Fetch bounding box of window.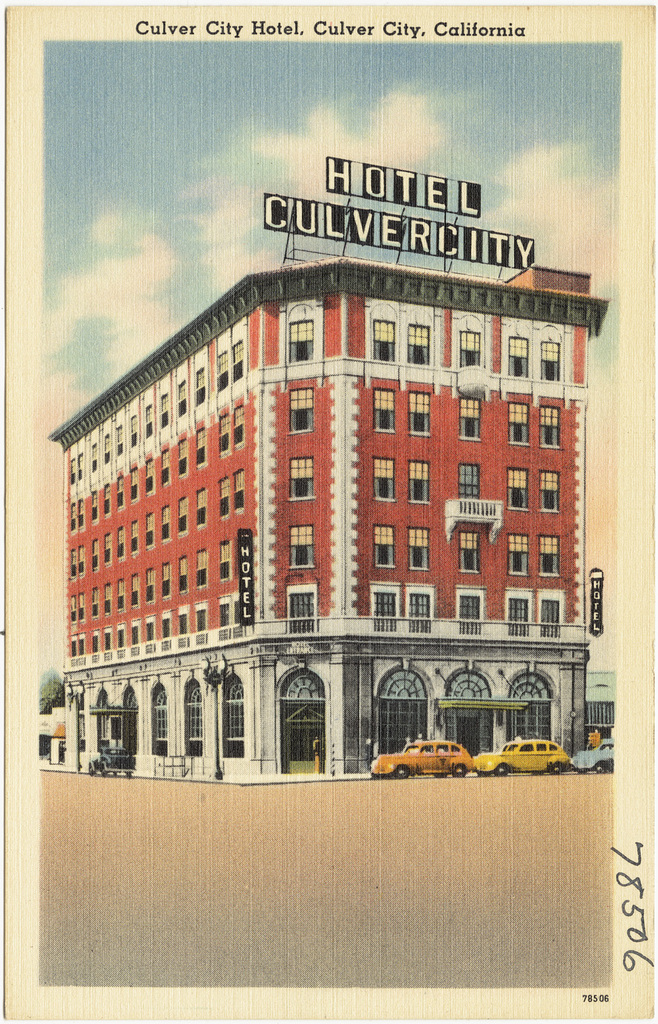
Bbox: pyautogui.locateOnScreen(291, 527, 311, 567).
